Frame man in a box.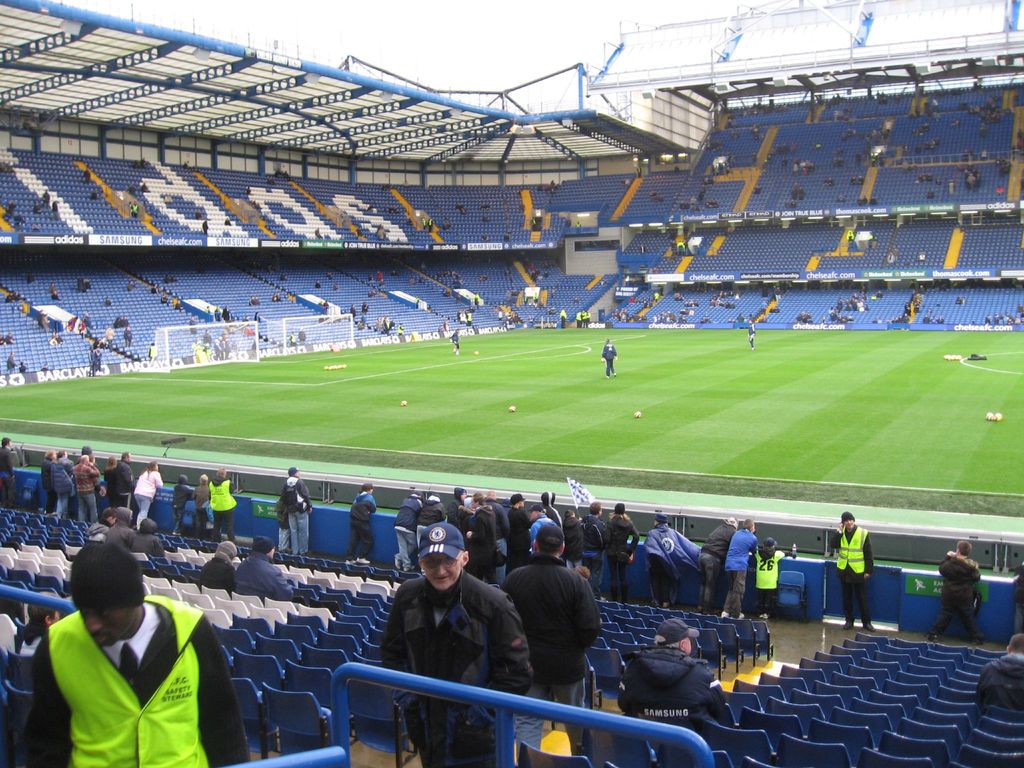
{"left": 12, "top": 594, "right": 72, "bottom": 657}.
